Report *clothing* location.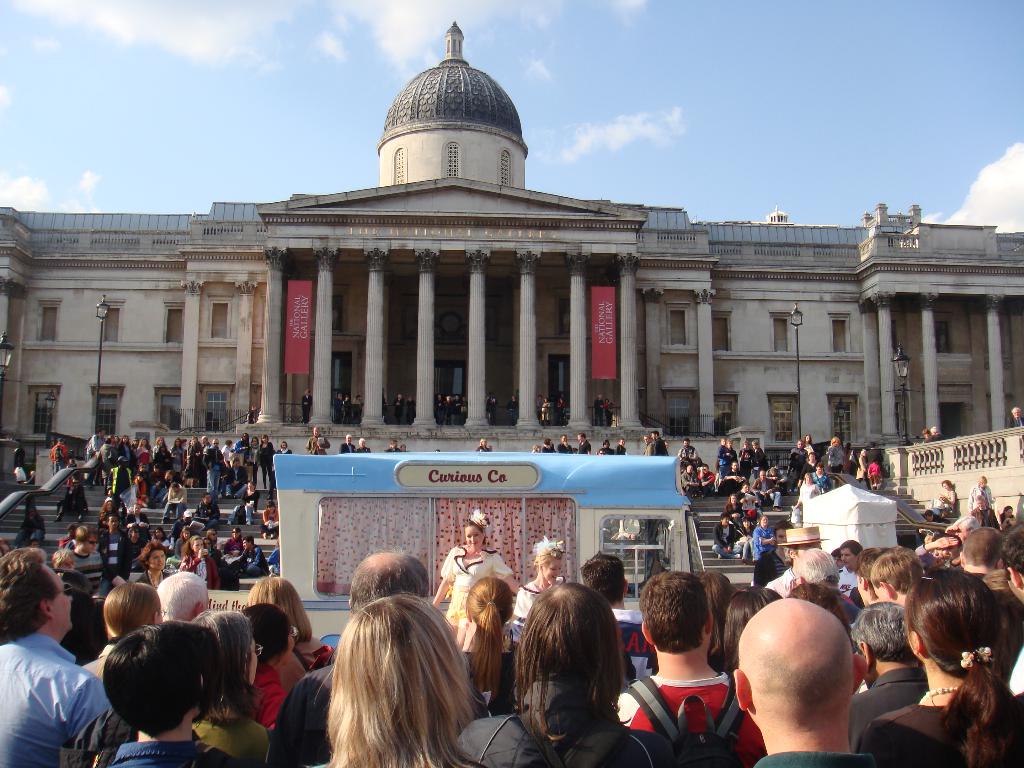
Report: (x1=248, y1=670, x2=287, y2=718).
